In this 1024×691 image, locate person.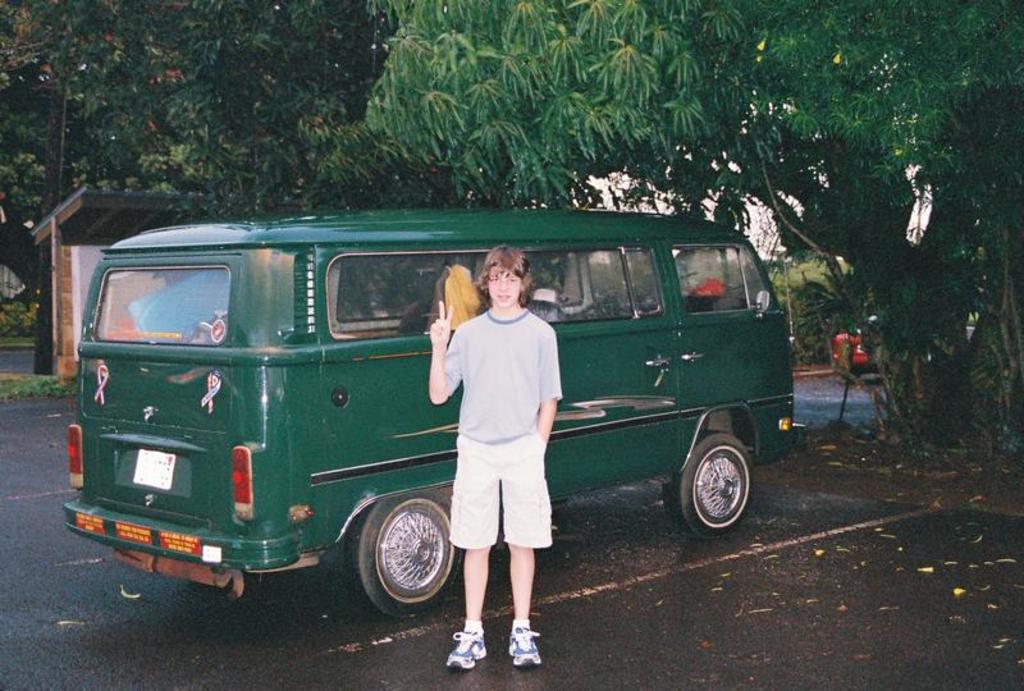
Bounding box: BBox(428, 243, 563, 671).
